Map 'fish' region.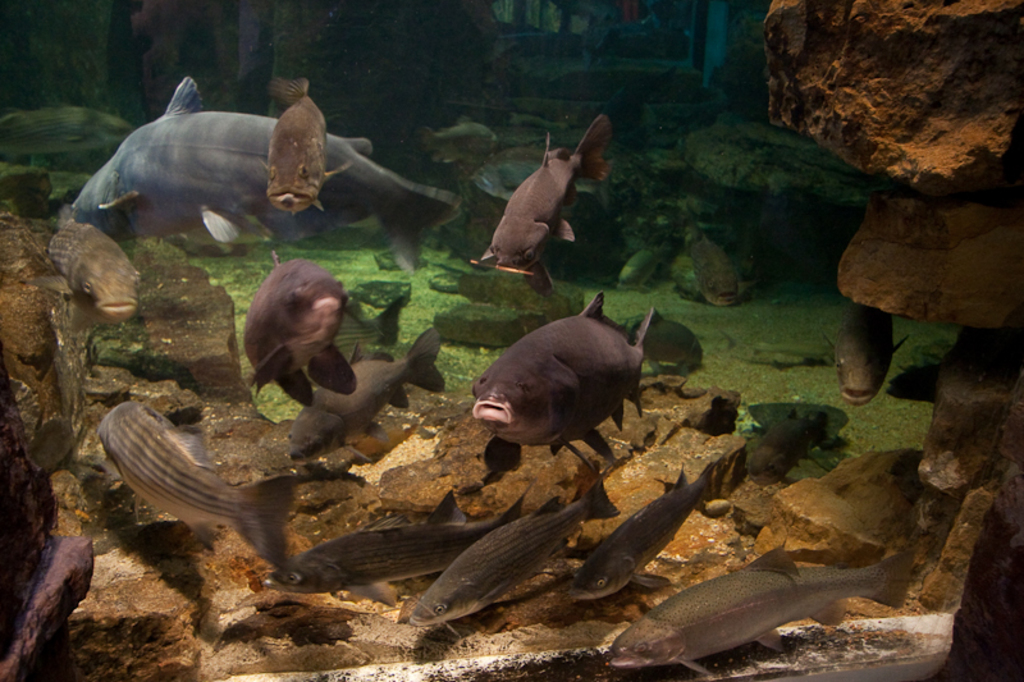
Mapped to 262 485 531 608.
